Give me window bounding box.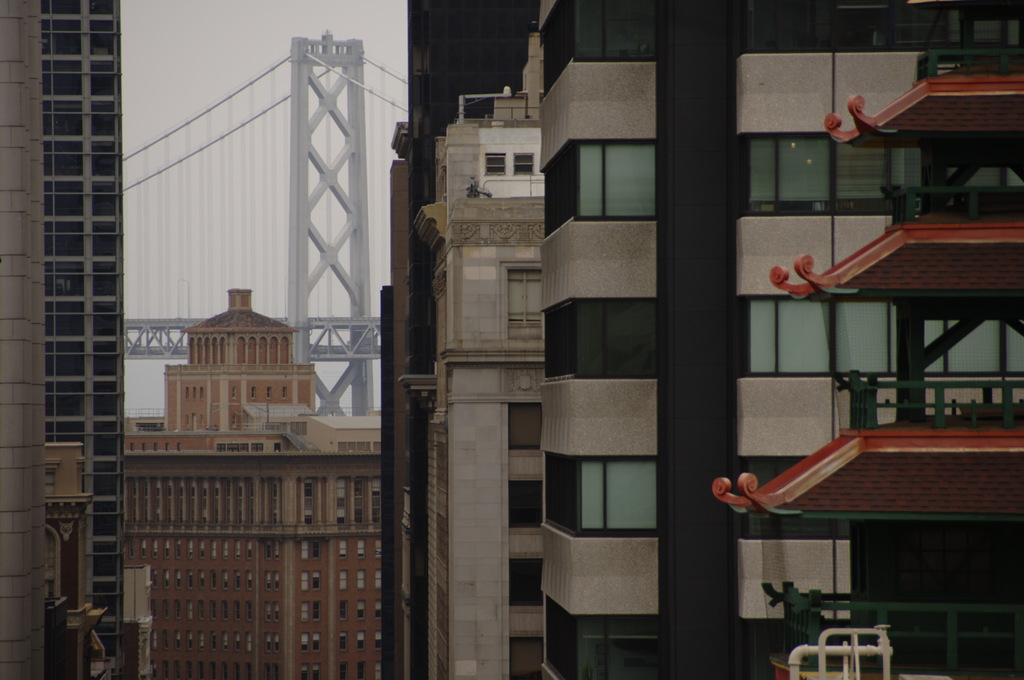
{"x1": 271, "y1": 442, "x2": 284, "y2": 451}.
